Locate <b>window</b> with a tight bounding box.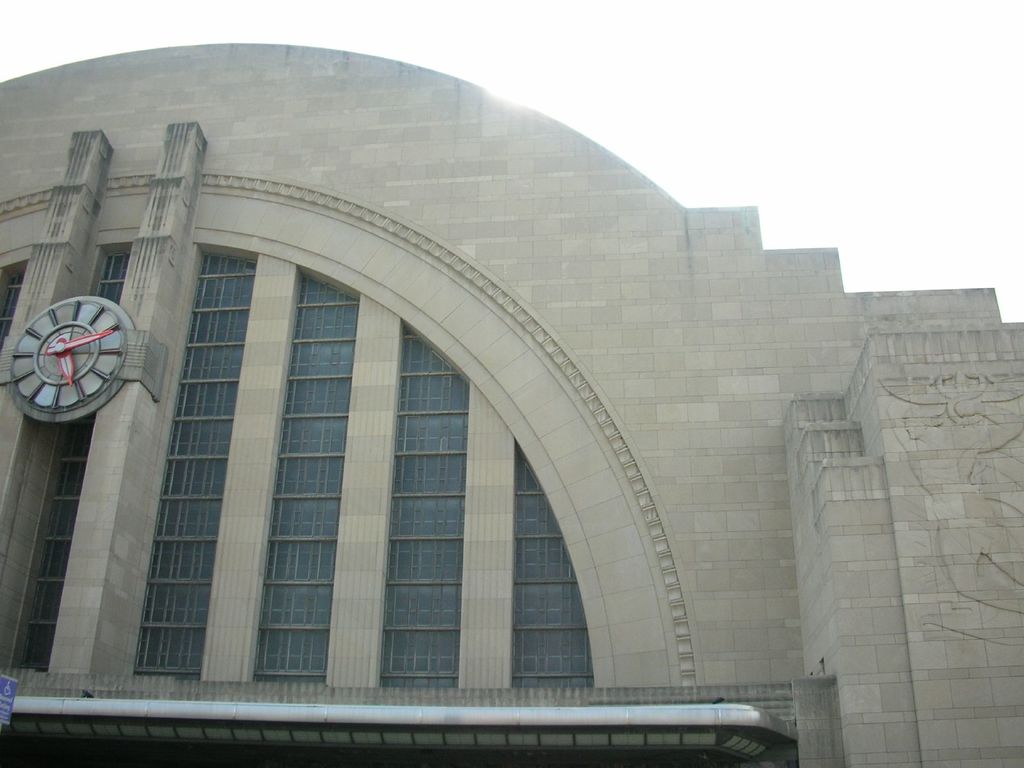
crop(0, 267, 28, 345).
